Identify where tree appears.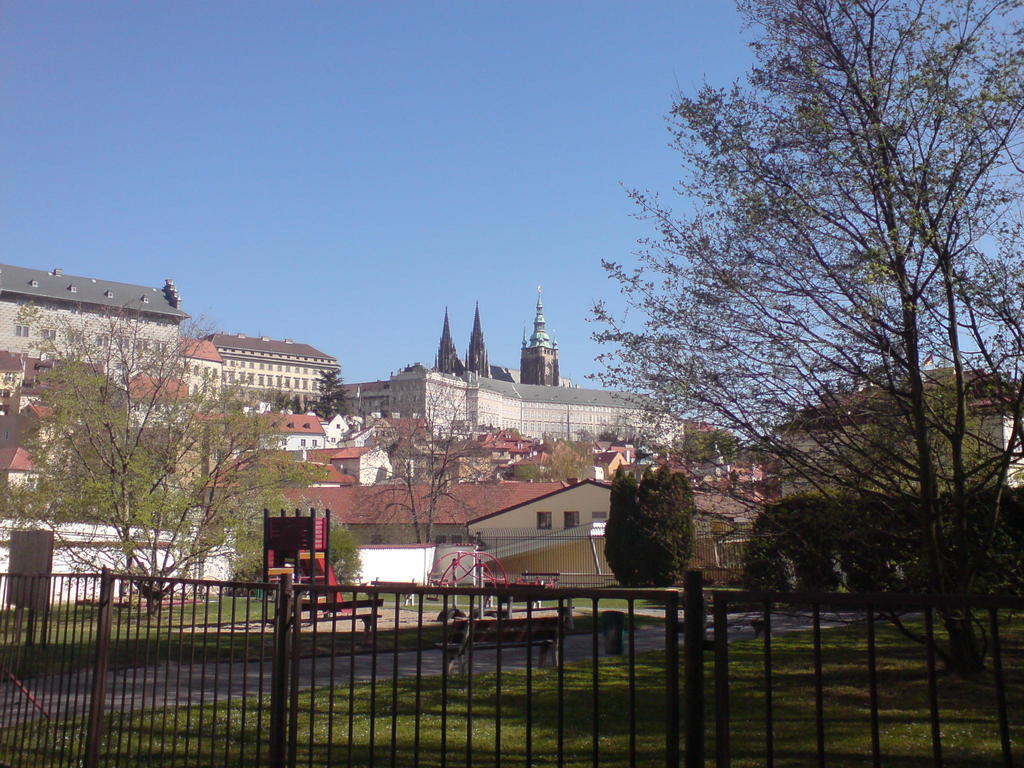
Appears at 358:349:477:590.
